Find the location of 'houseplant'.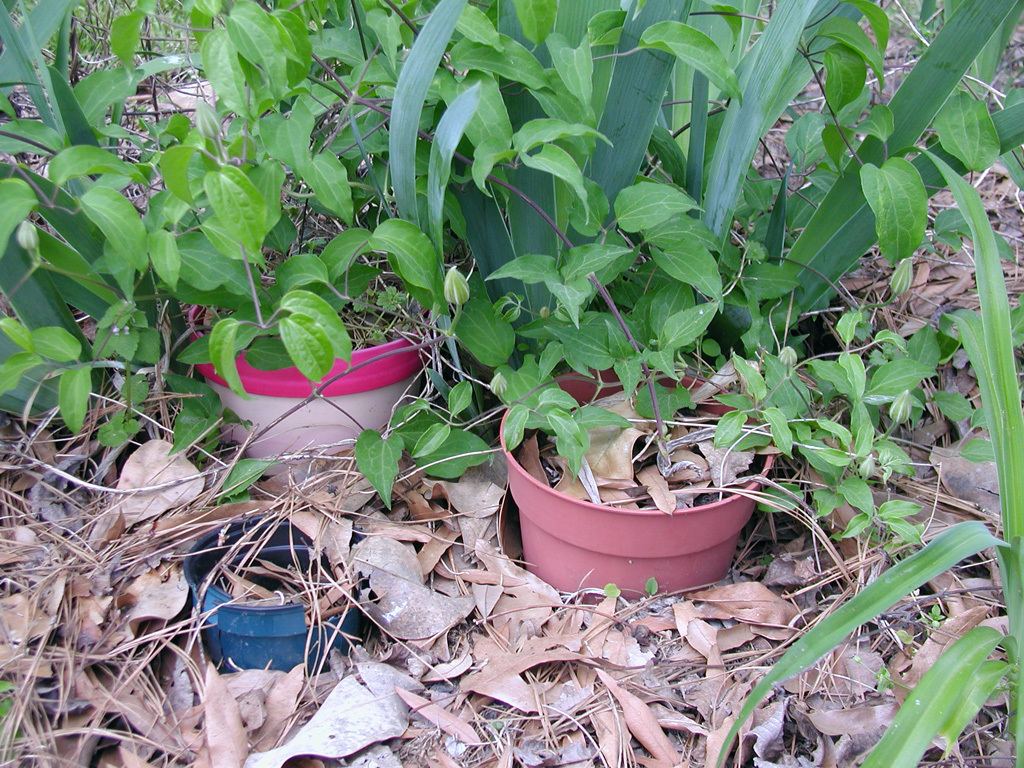
Location: Rect(0, 0, 1023, 614).
